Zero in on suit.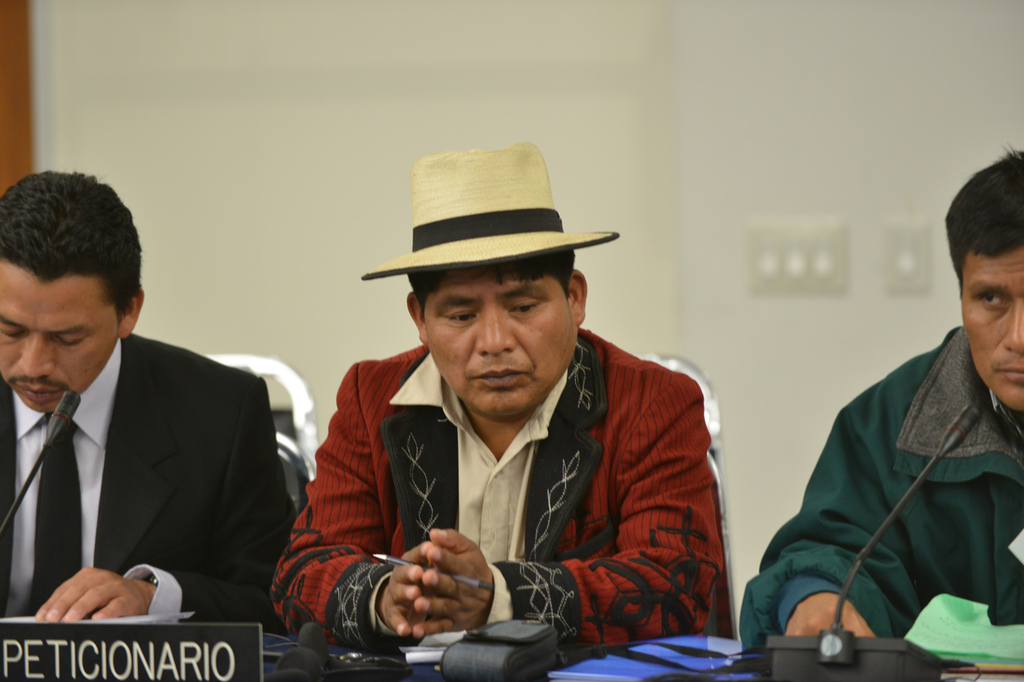
Zeroed in: bbox=[268, 341, 712, 646].
